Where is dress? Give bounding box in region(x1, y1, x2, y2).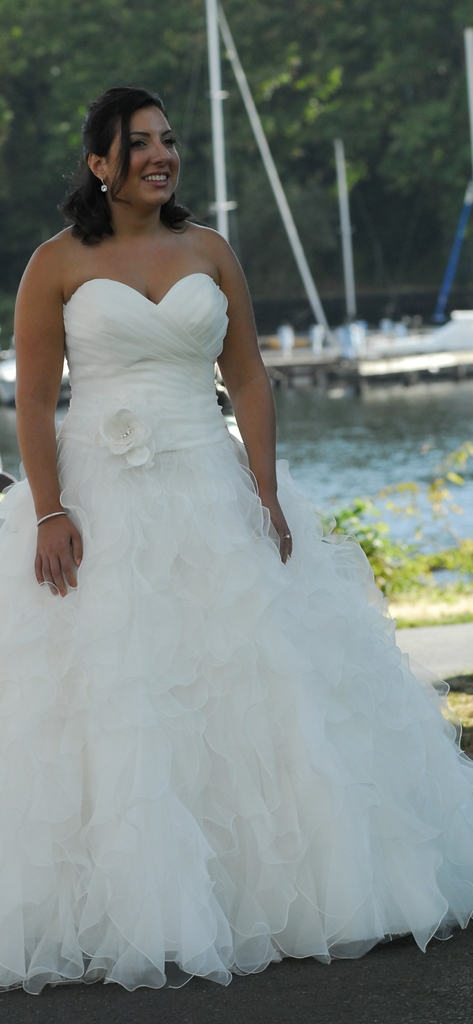
region(0, 274, 472, 998).
